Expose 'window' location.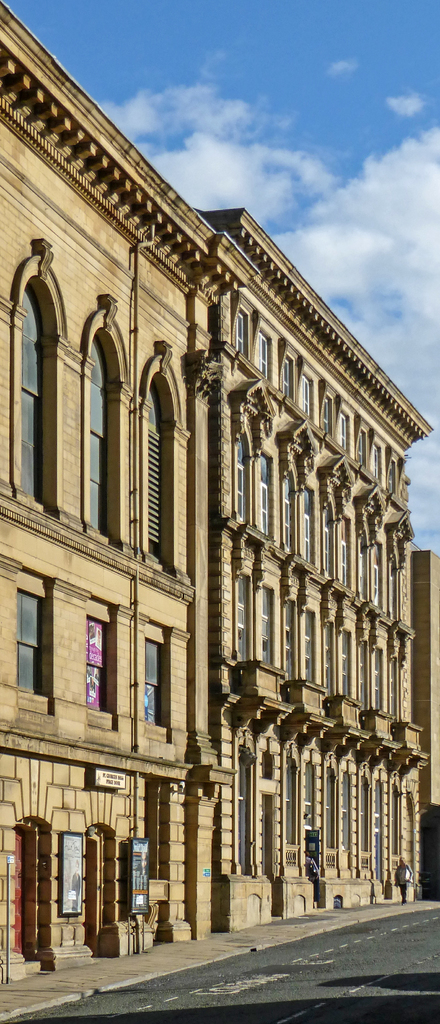
Exposed at [340,767,354,856].
